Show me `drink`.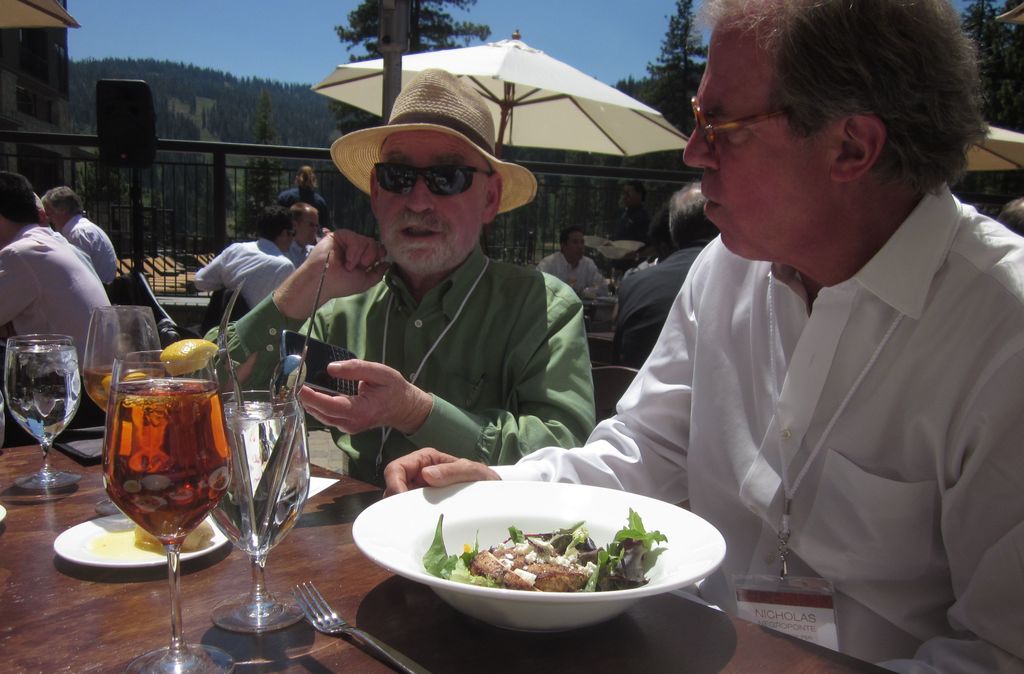
`drink` is here: box=[0, 342, 82, 451].
